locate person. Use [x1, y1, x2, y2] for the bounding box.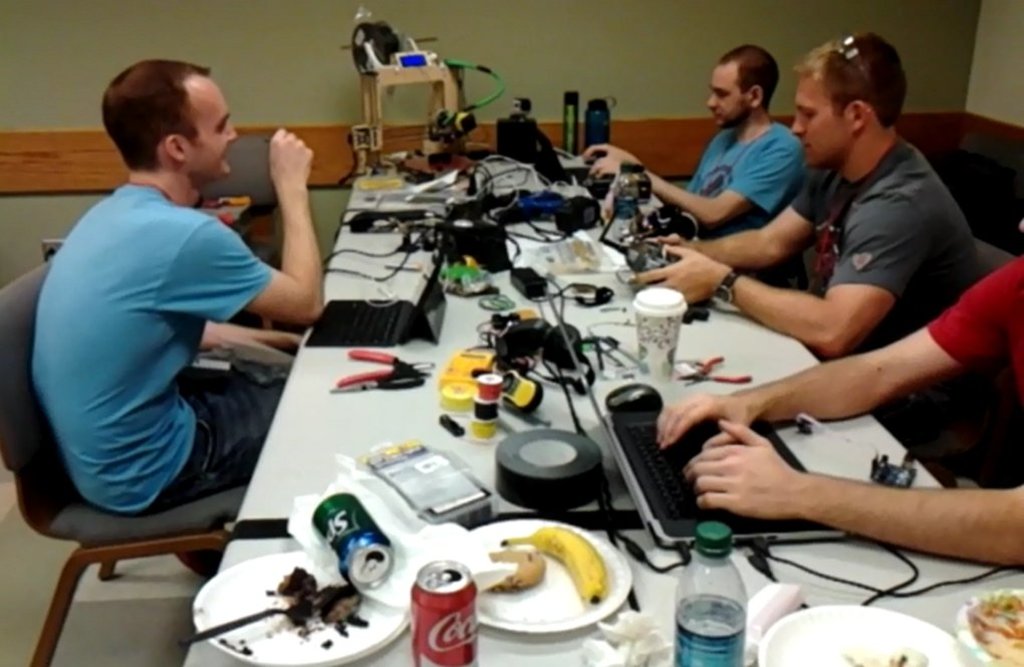
[28, 51, 327, 582].
